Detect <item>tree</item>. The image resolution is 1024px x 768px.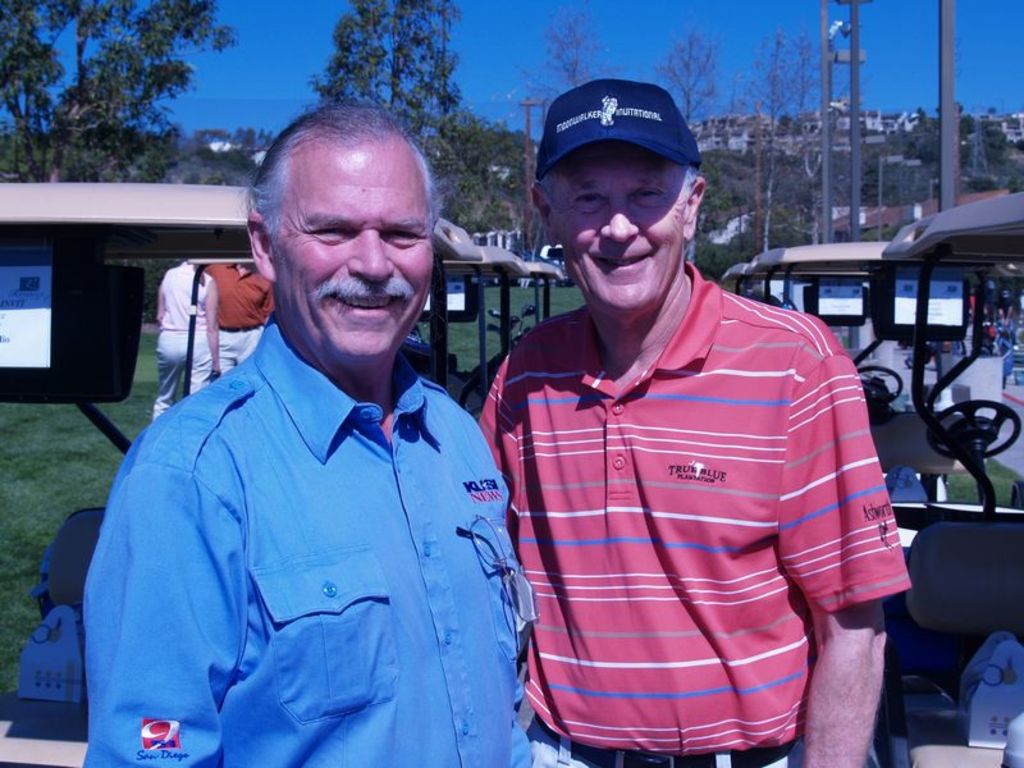
locate(893, 100, 970, 183).
